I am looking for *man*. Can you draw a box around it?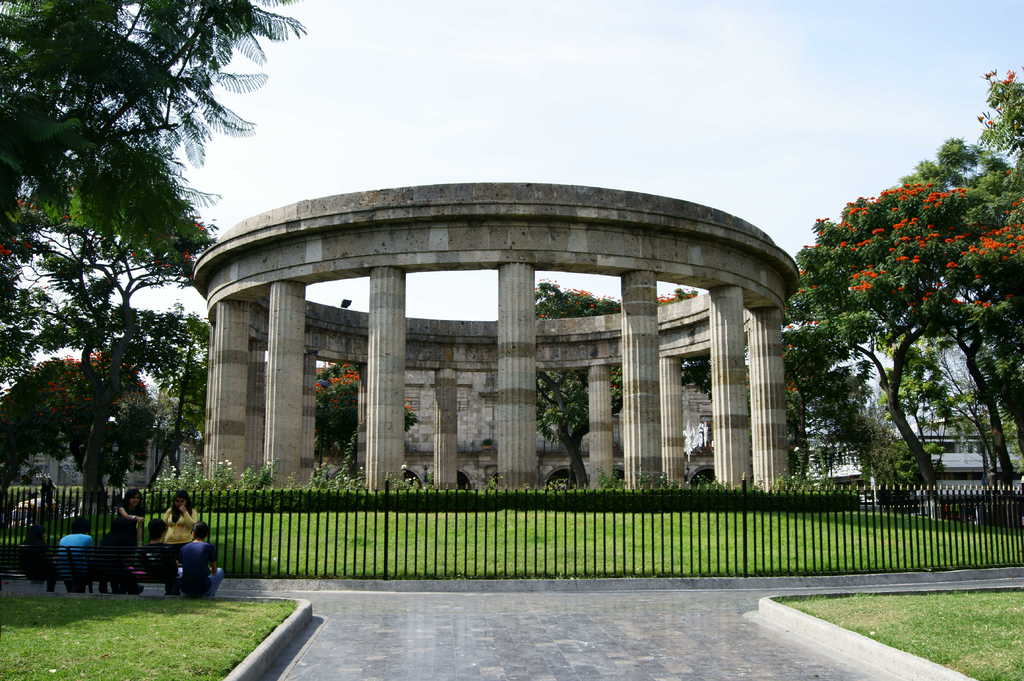
Sure, the bounding box is select_region(138, 518, 181, 596).
